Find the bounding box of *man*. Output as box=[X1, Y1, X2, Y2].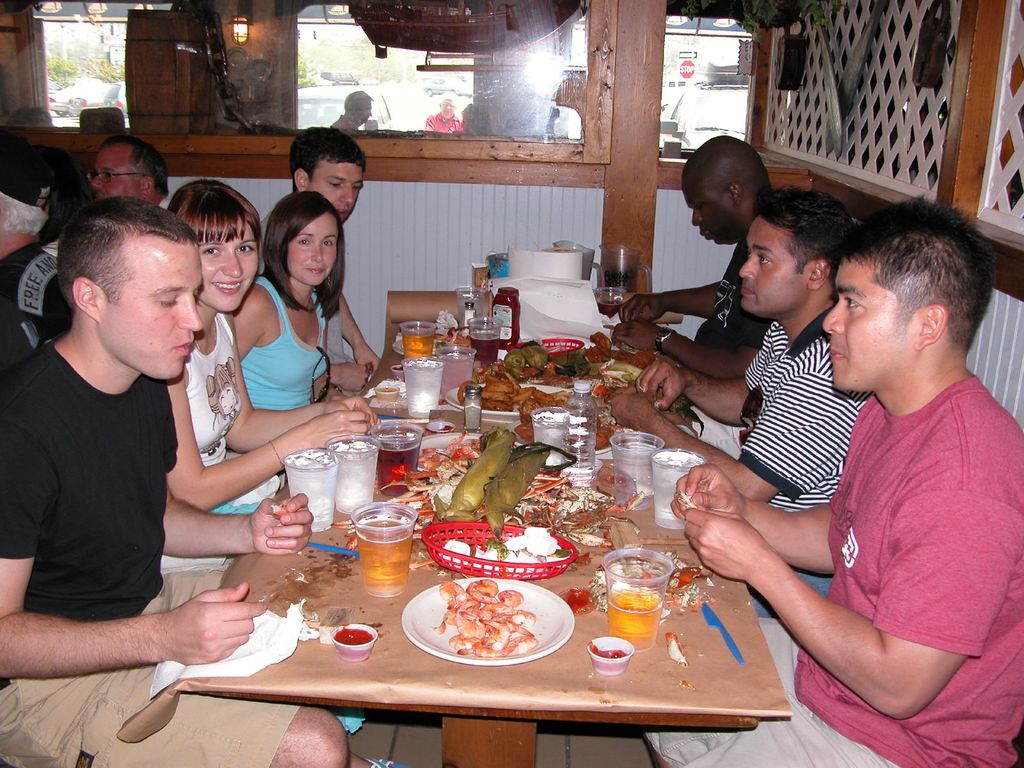
box=[612, 135, 771, 448].
